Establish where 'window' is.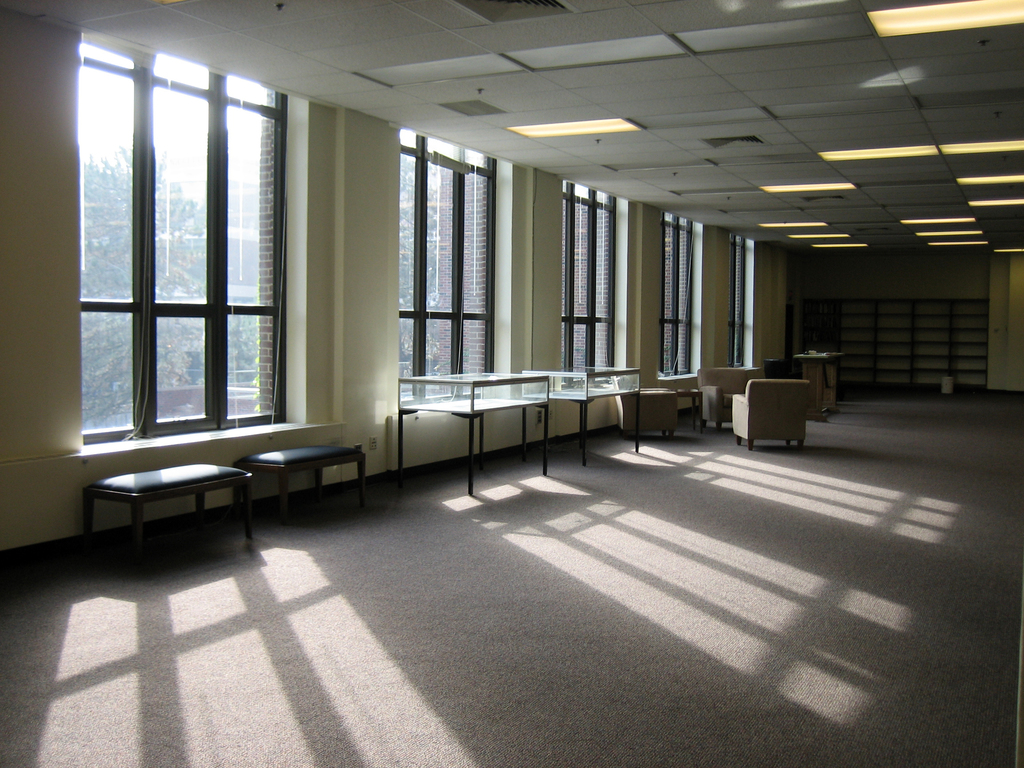
Established at [398, 129, 496, 407].
